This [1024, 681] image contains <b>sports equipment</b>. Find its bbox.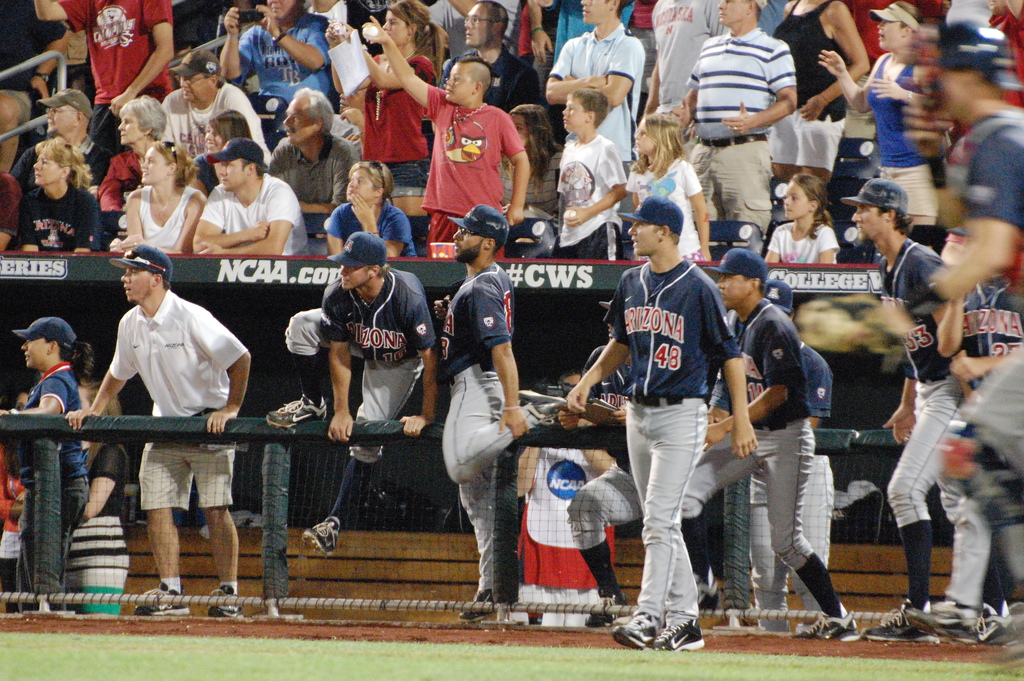
{"left": 650, "top": 610, "right": 703, "bottom": 657}.
